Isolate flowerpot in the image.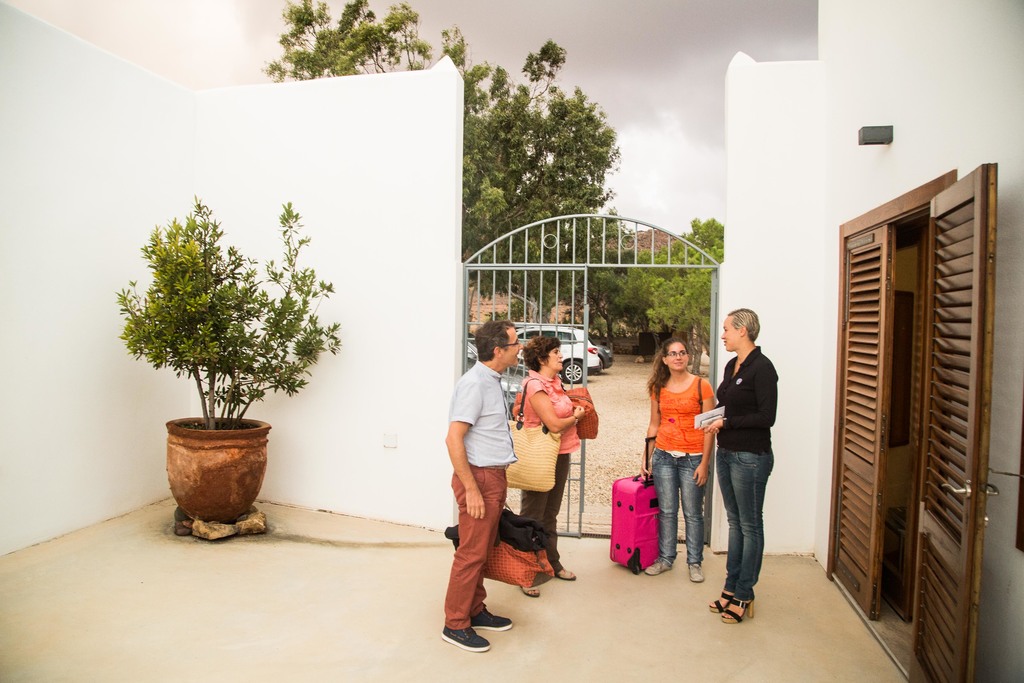
Isolated region: crop(156, 407, 274, 527).
